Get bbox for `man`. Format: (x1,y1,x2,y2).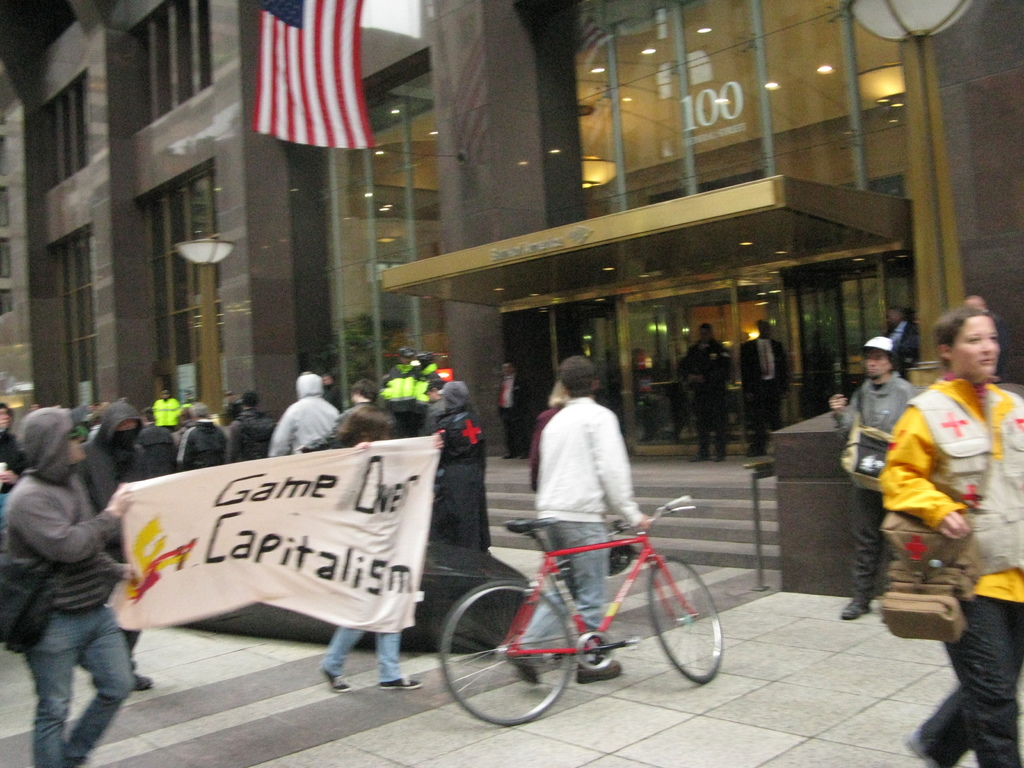
(829,333,916,608).
